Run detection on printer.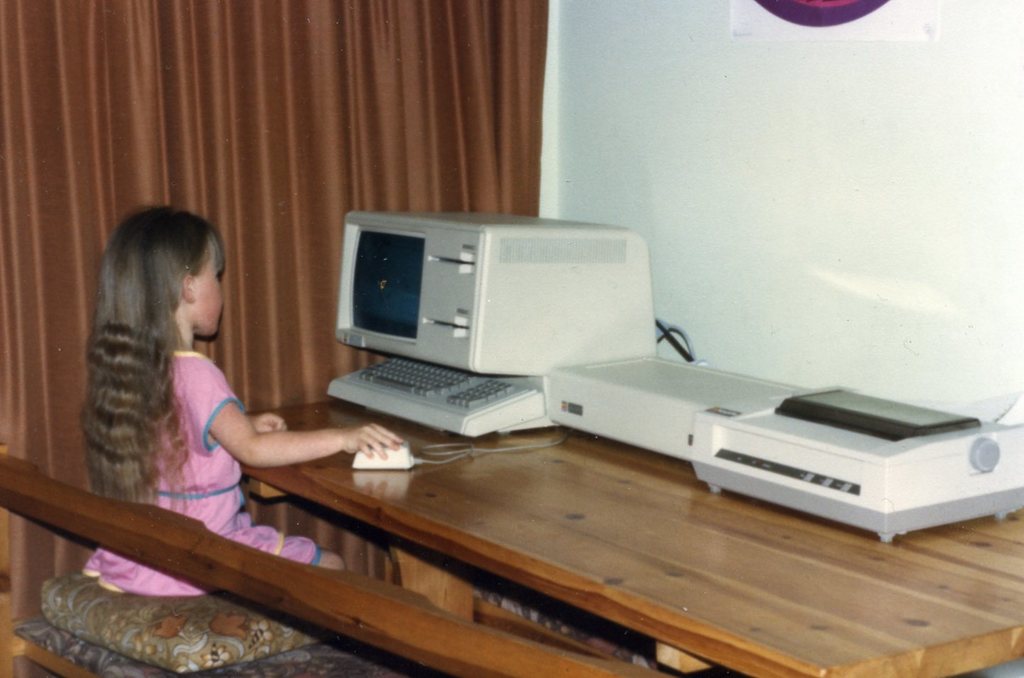
Result: 691, 382, 1023, 544.
